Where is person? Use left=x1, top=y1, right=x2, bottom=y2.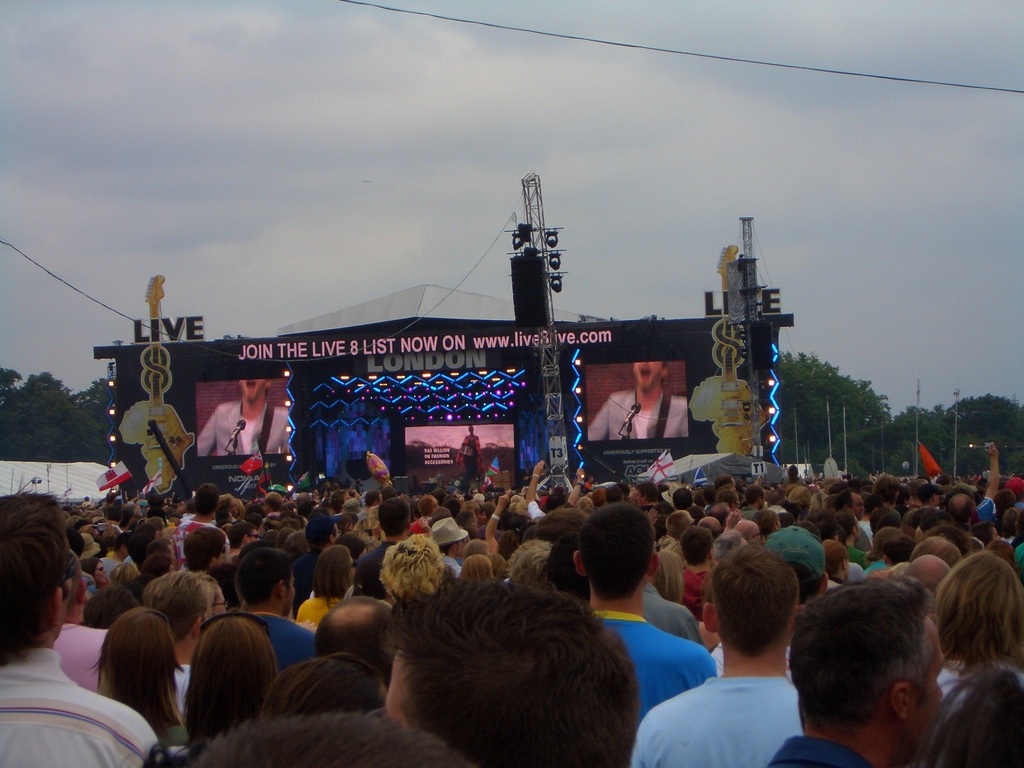
left=191, top=378, right=293, bottom=463.
